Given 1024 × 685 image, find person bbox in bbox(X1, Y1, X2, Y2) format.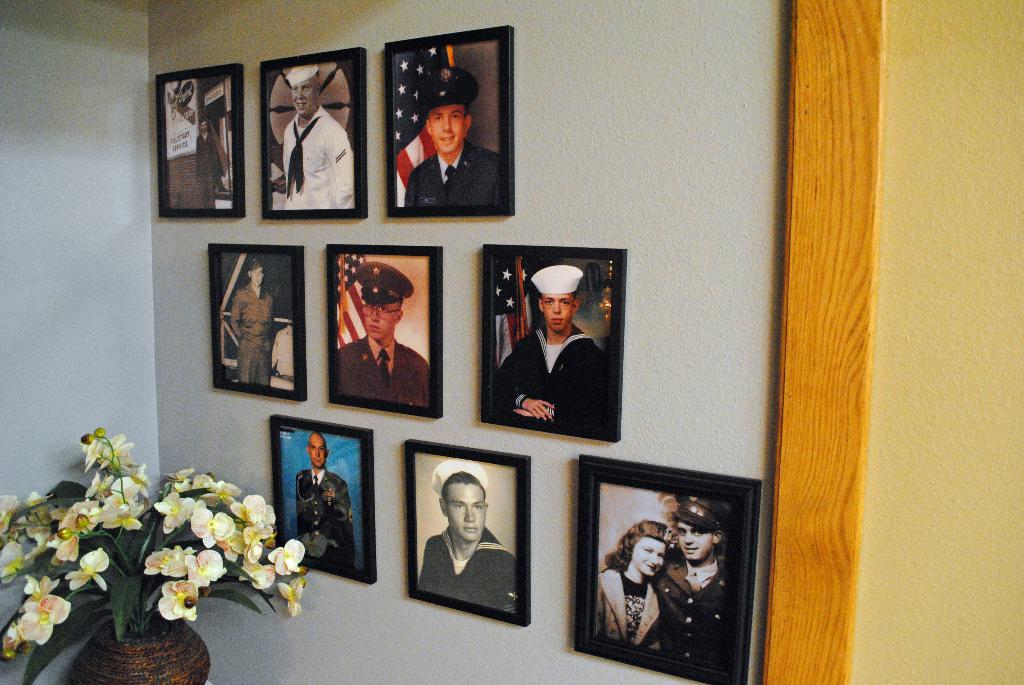
bbox(284, 63, 356, 209).
